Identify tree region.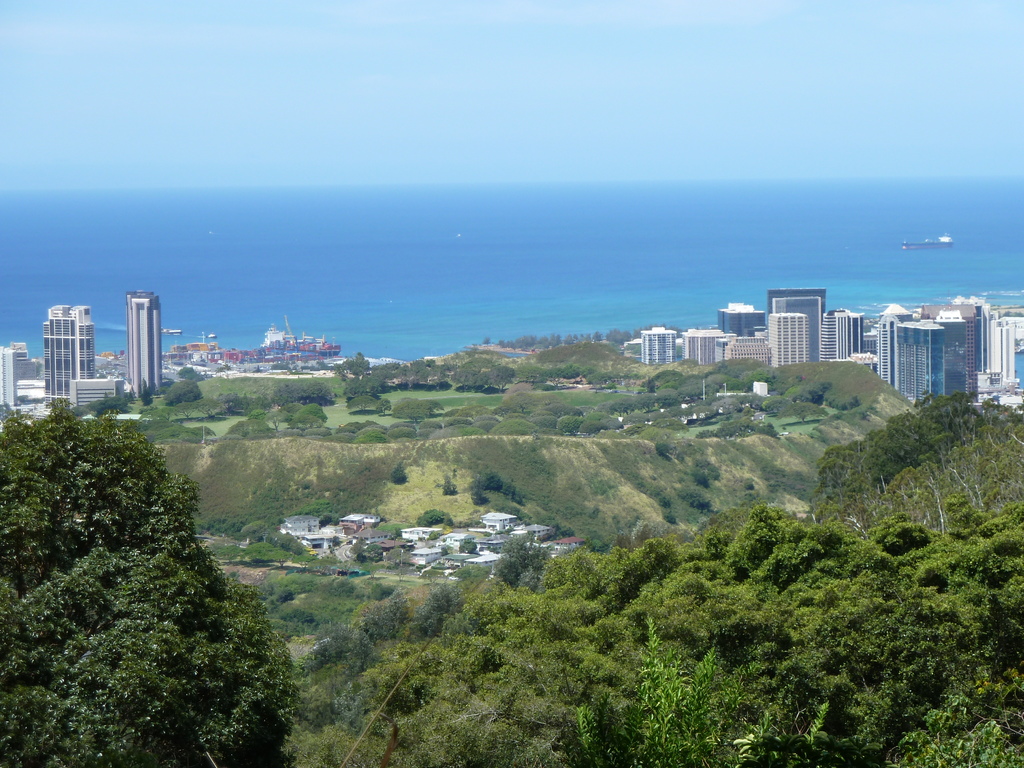
Region: 241:541:283:564.
